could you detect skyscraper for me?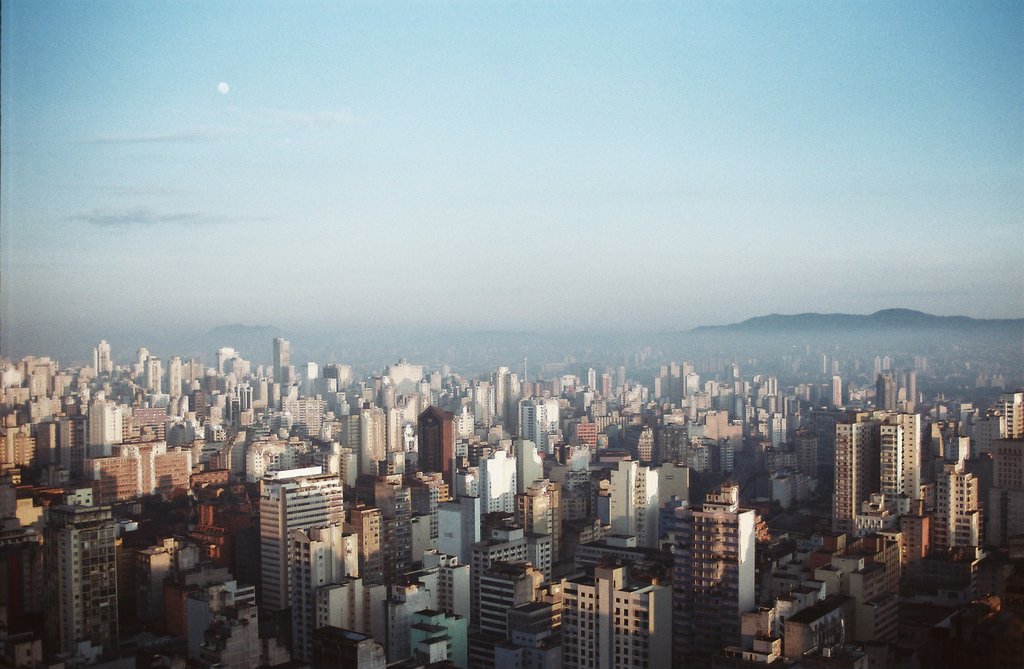
Detection result: 188:457:254:569.
